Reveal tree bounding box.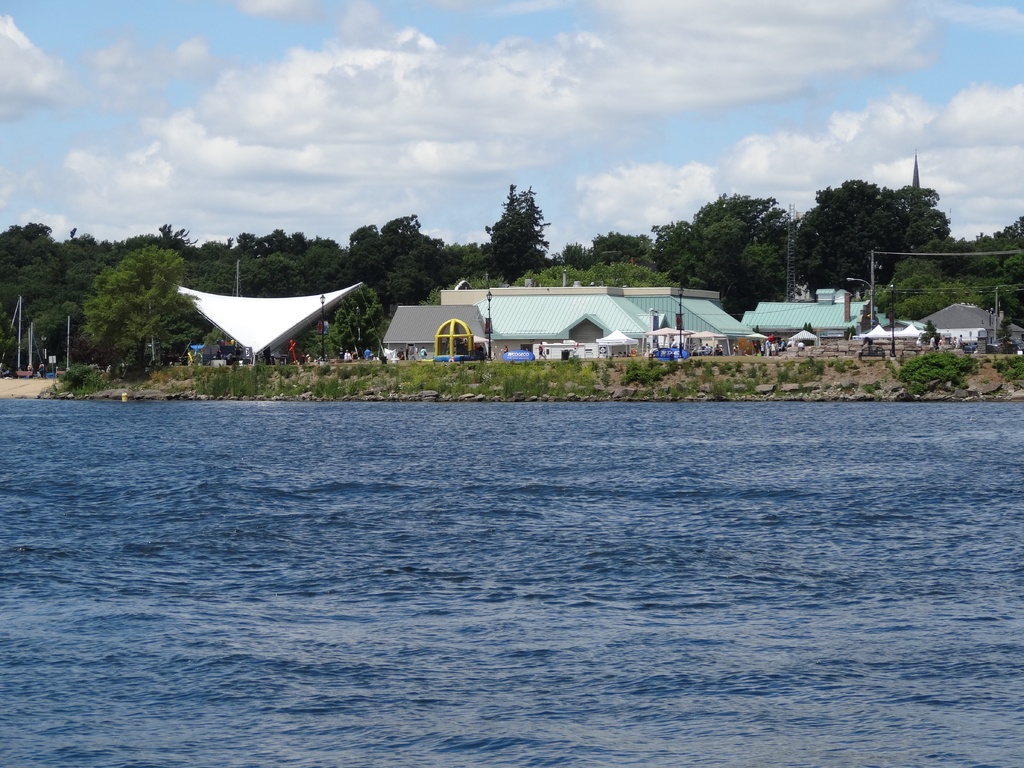
Revealed: 438:241:495:288.
